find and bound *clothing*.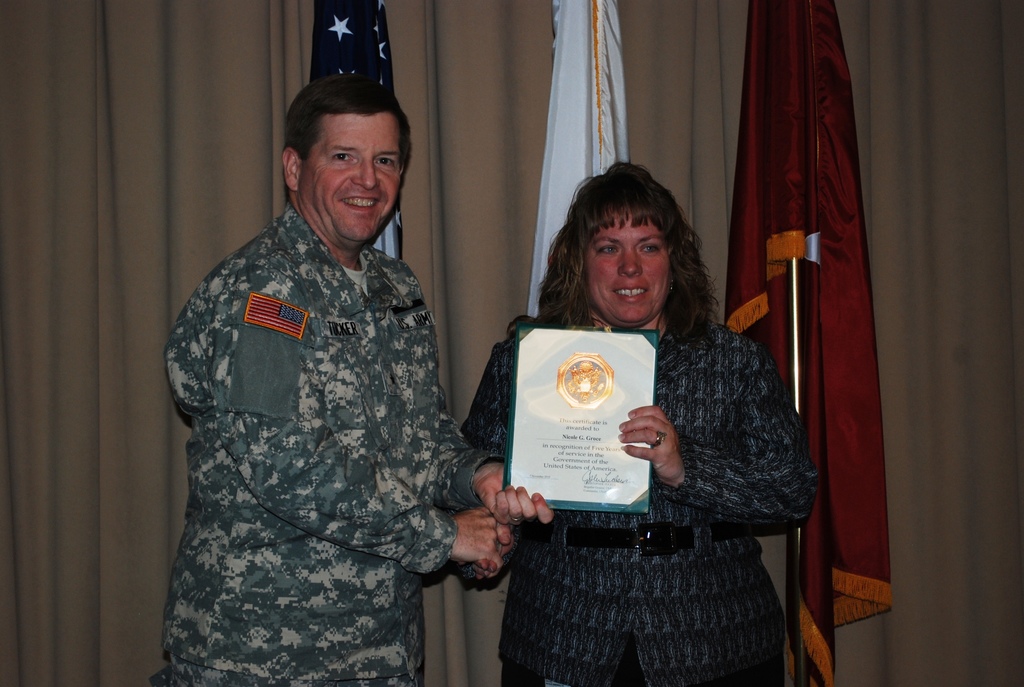
Bound: locate(458, 305, 826, 686).
